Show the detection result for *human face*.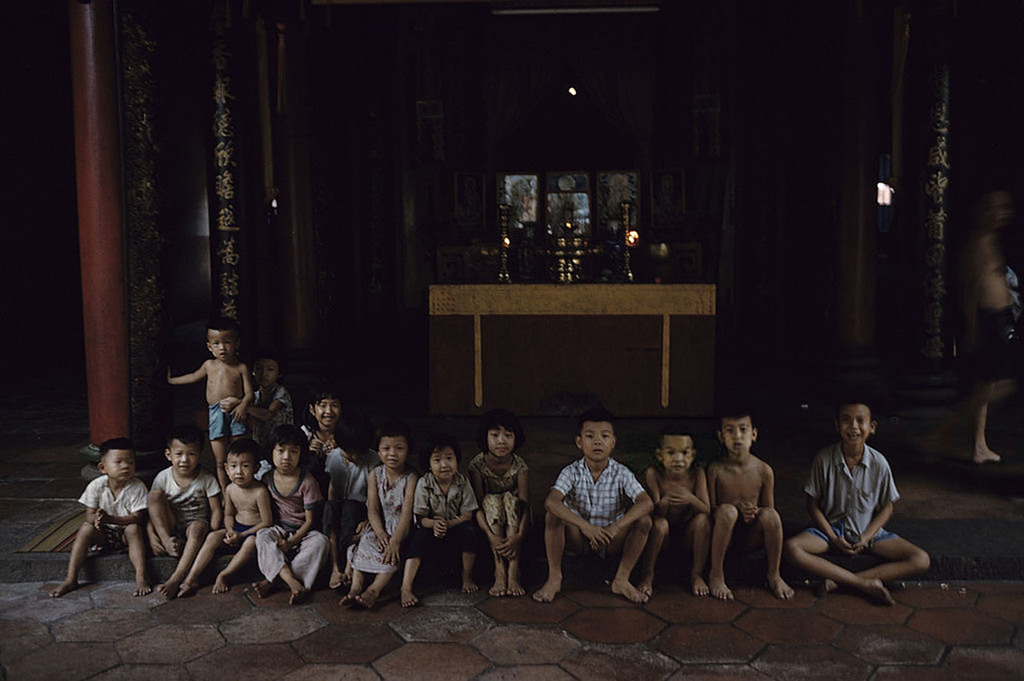
Rect(173, 442, 193, 475).
